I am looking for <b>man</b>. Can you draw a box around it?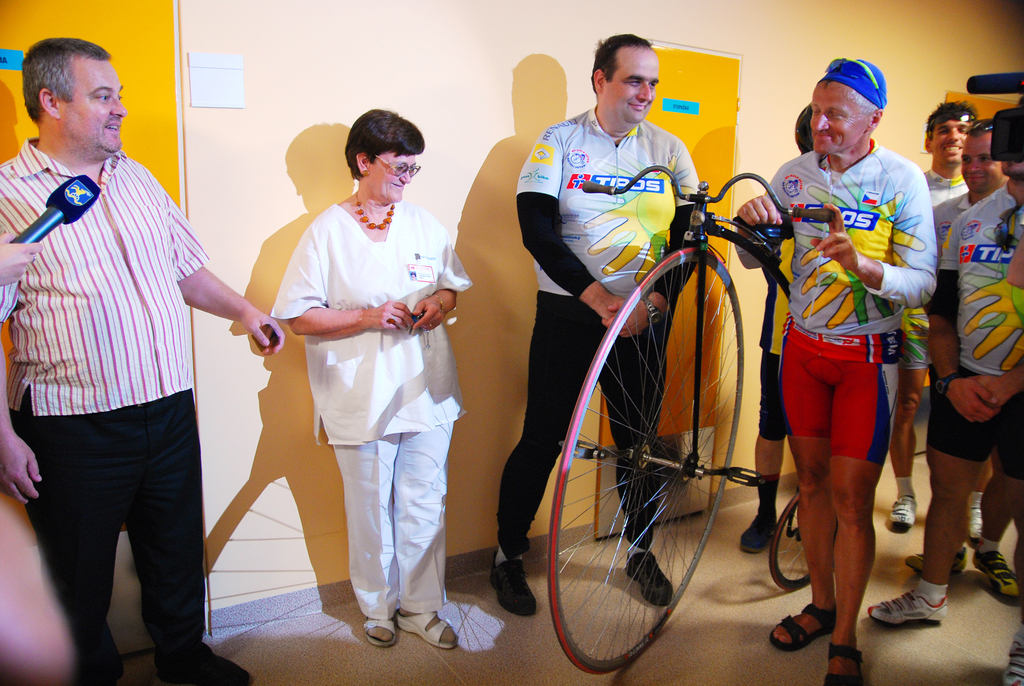
Sure, the bounding box is left=738, top=57, right=945, bottom=682.
